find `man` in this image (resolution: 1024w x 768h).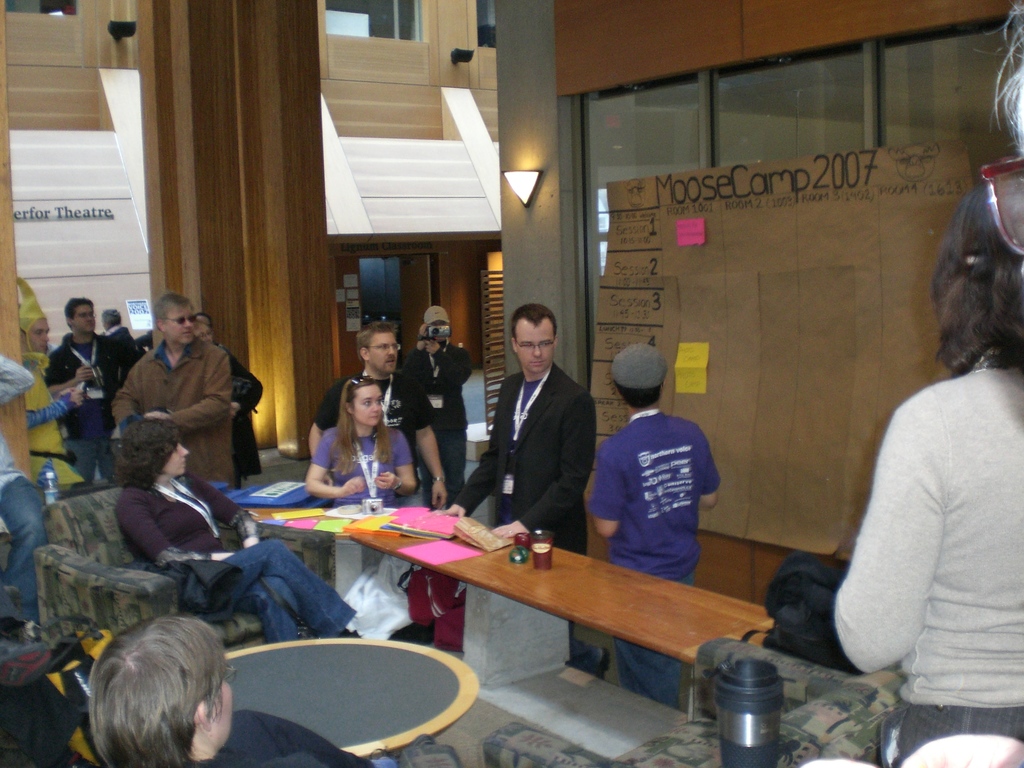
(x1=42, y1=288, x2=128, y2=485).
